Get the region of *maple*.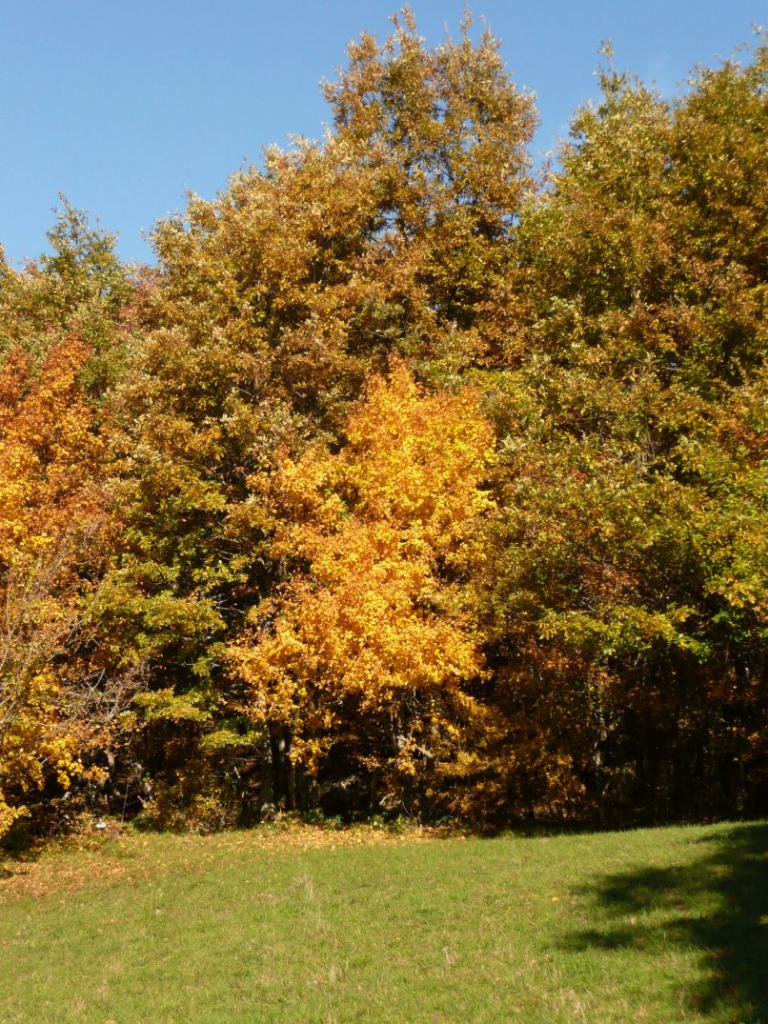
bbox(146, 115, 441, 415).
